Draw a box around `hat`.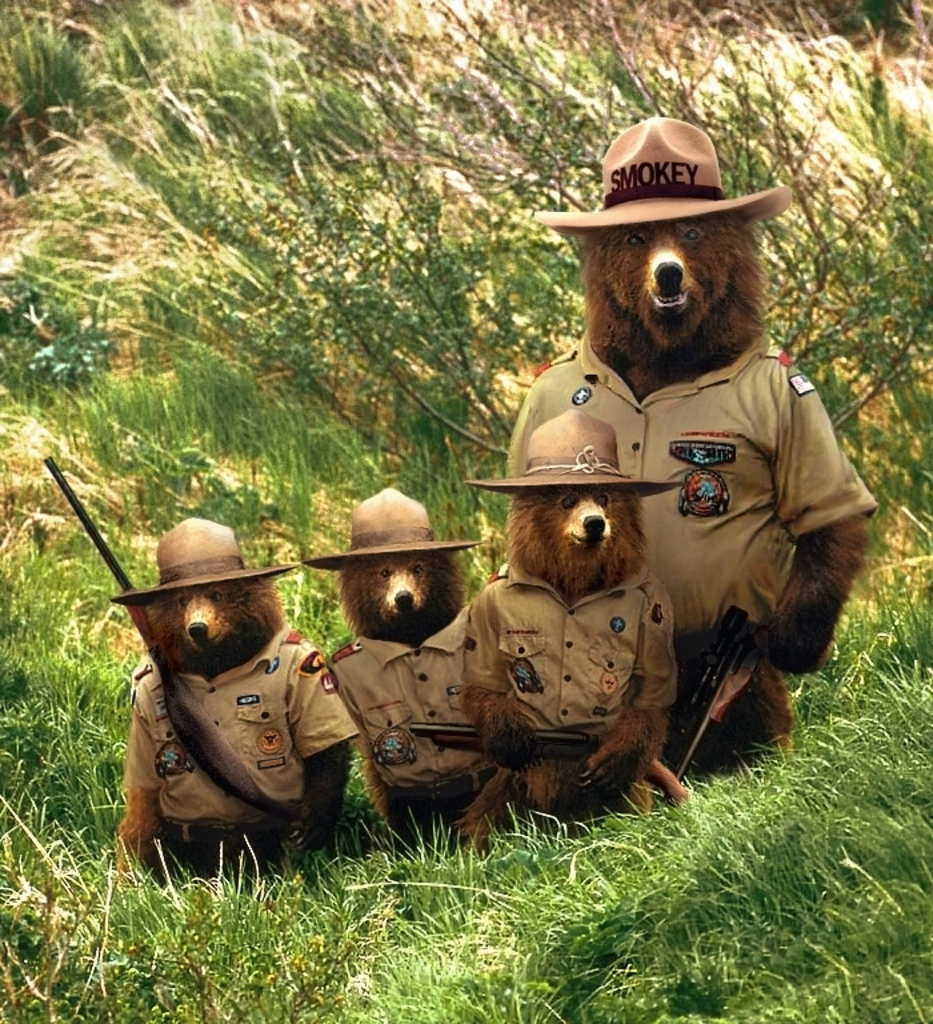
[x1=460, y1=409, x2=681, y2=497].
